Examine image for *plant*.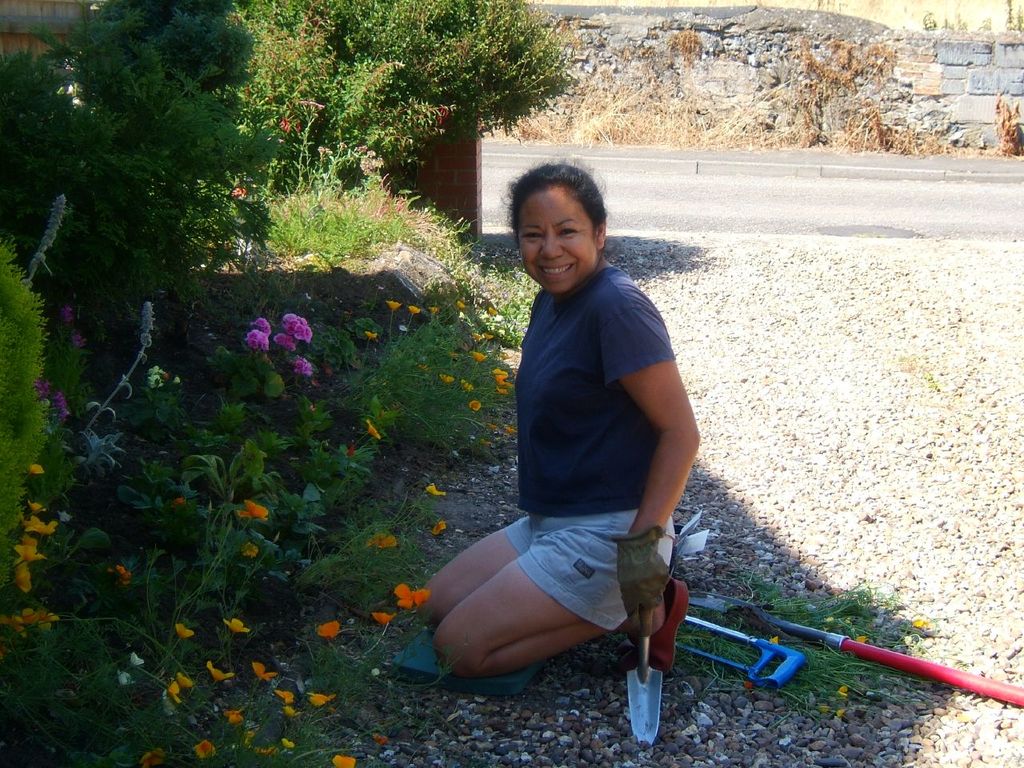
Examination result: [x1=487, y1=71, x2=787, y2=159].
